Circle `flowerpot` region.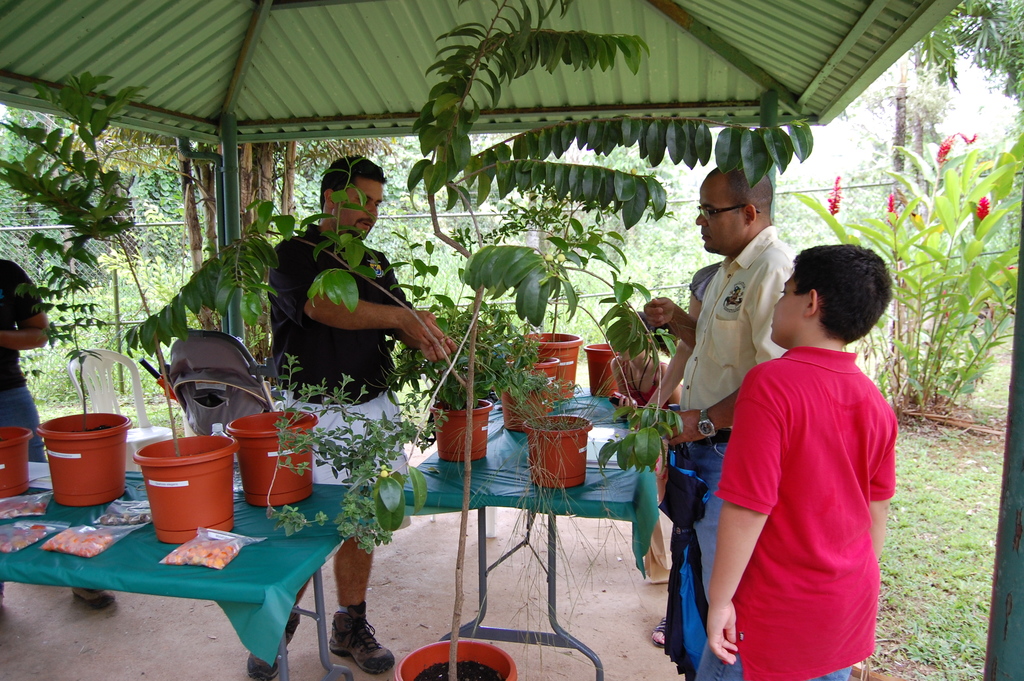
Region: pyautogui.locateOnScreen(514, 331, 581, 398).
